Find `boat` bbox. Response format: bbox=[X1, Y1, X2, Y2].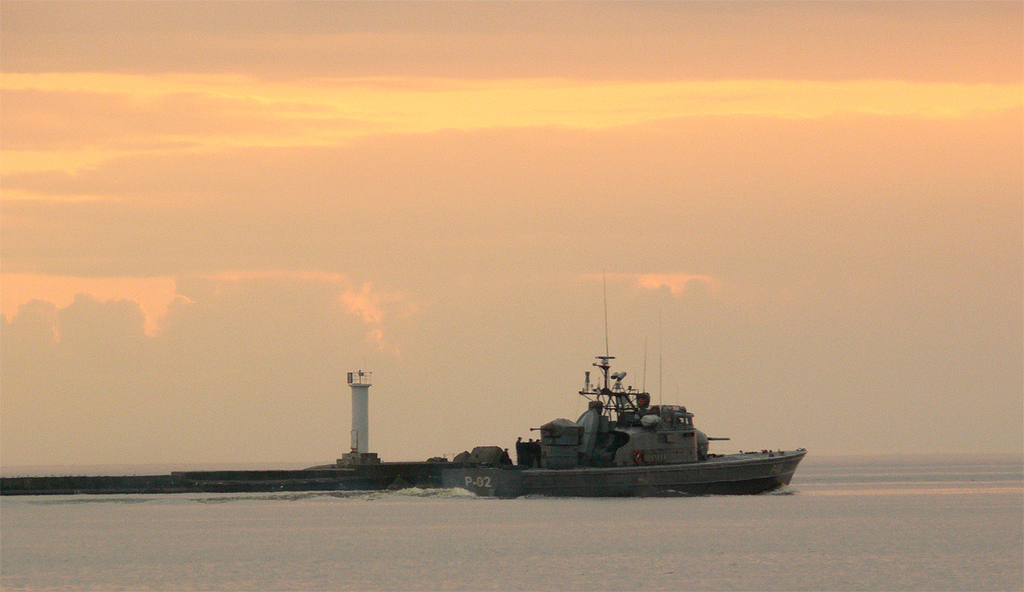
bbox=[440, 262, 805, 498].
